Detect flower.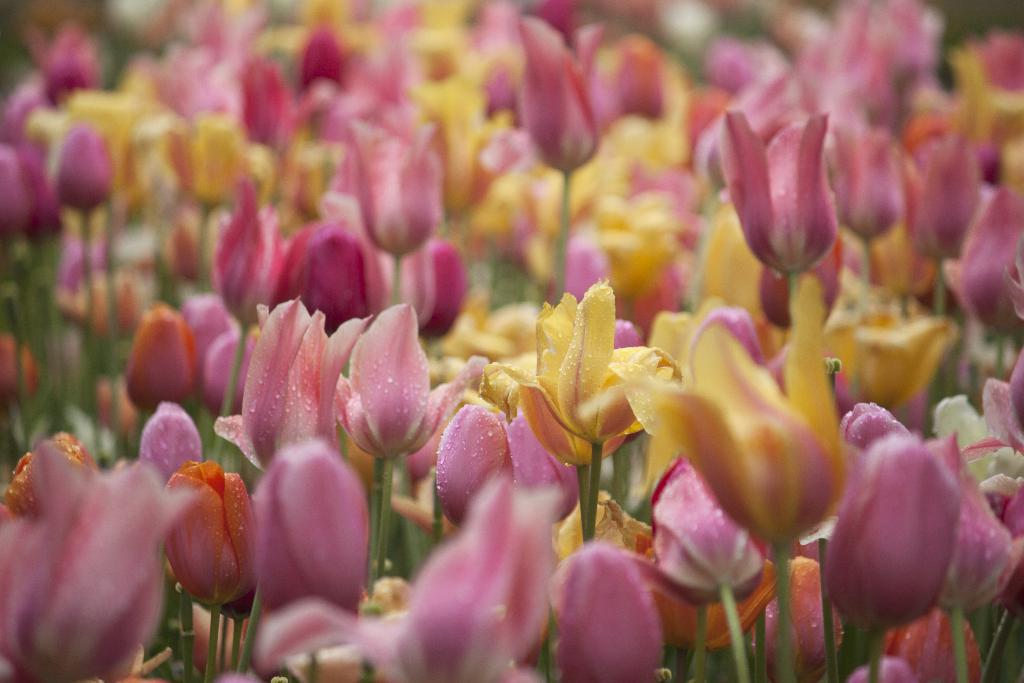
Detected at x1=721 y1=111 x2=834 y2=305.
